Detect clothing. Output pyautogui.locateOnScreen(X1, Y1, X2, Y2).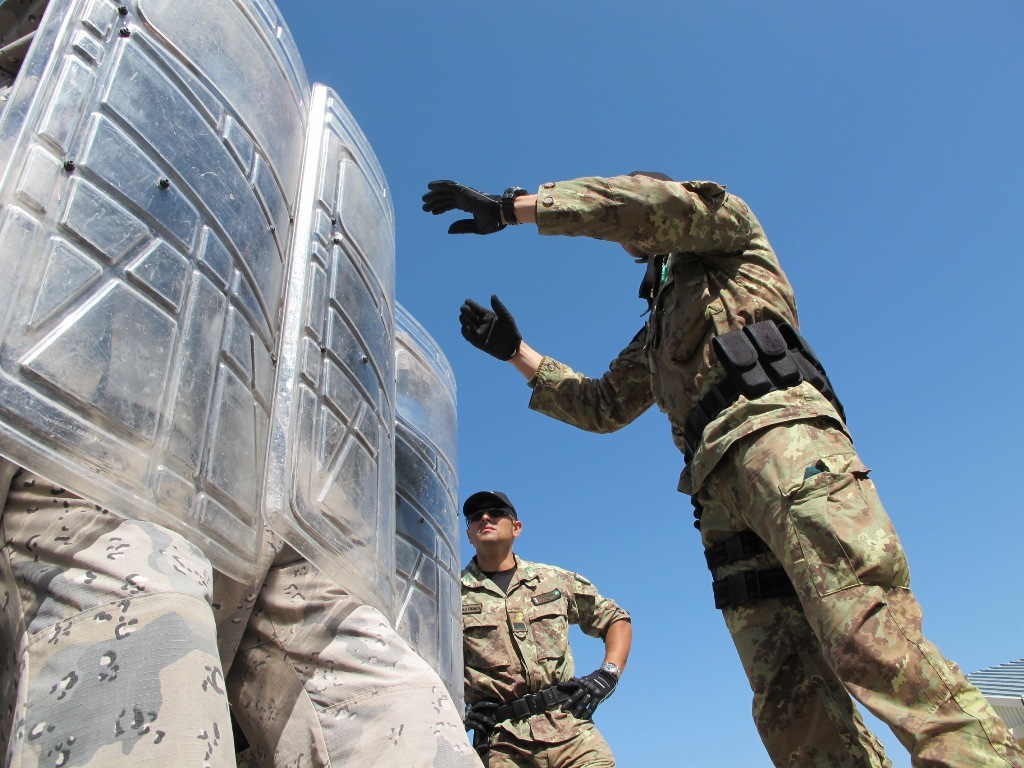
pyautogui.locateOnScreen(440, 542, 645, 750).
